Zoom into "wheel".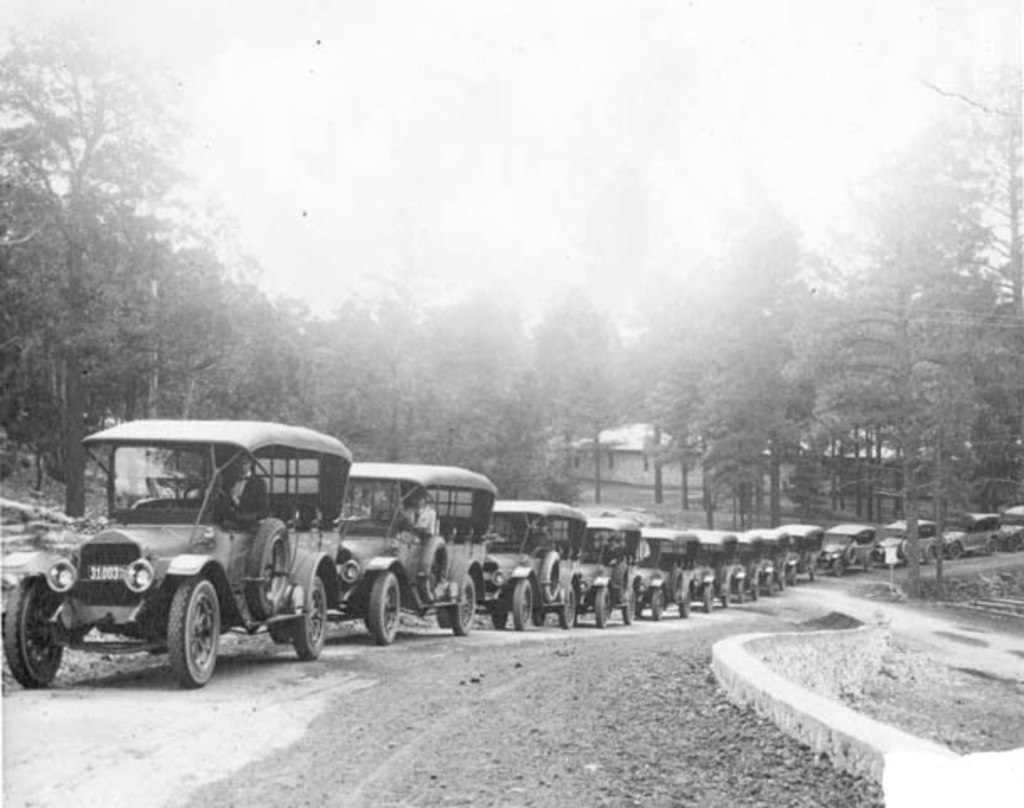
Zoom target: pyautogui.locateOnScreen(138, 582, 214, 690).
